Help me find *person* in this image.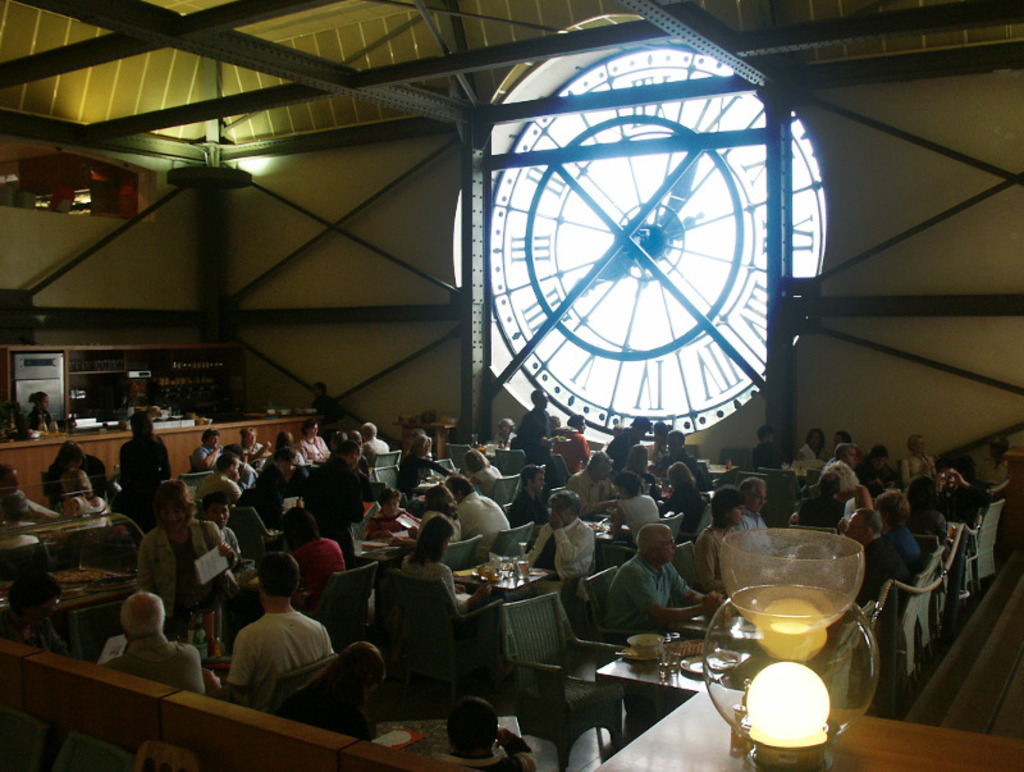
Found it: [570, 452, 618, 499].
